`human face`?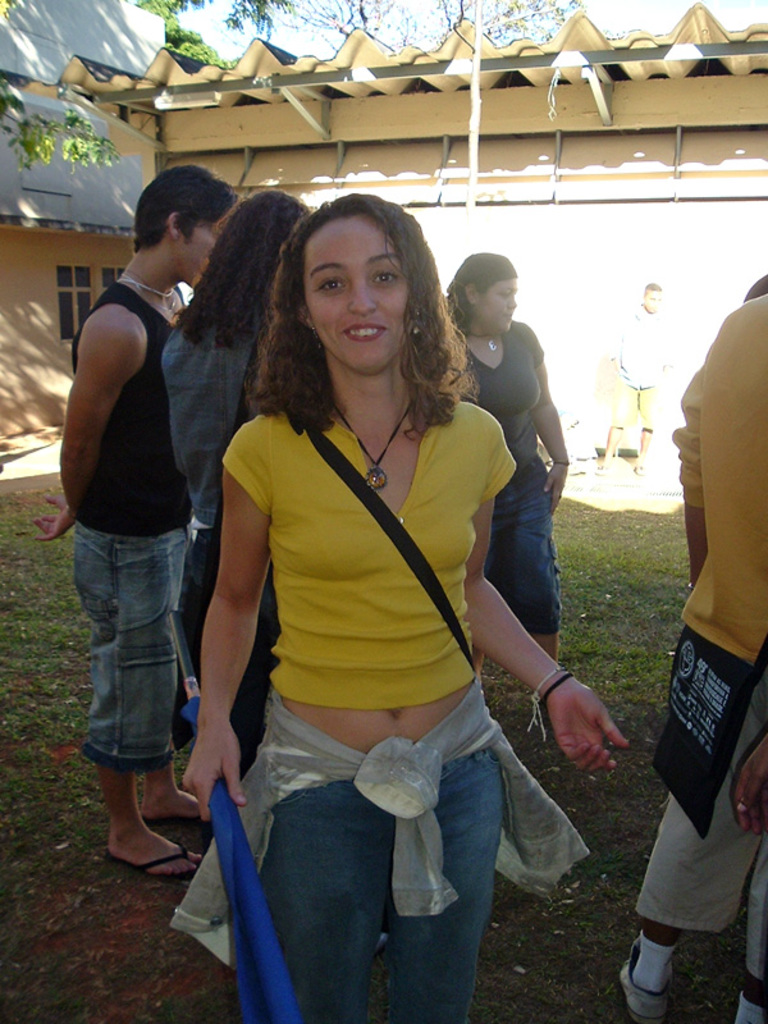
detection(480, 282, 518, 338)
